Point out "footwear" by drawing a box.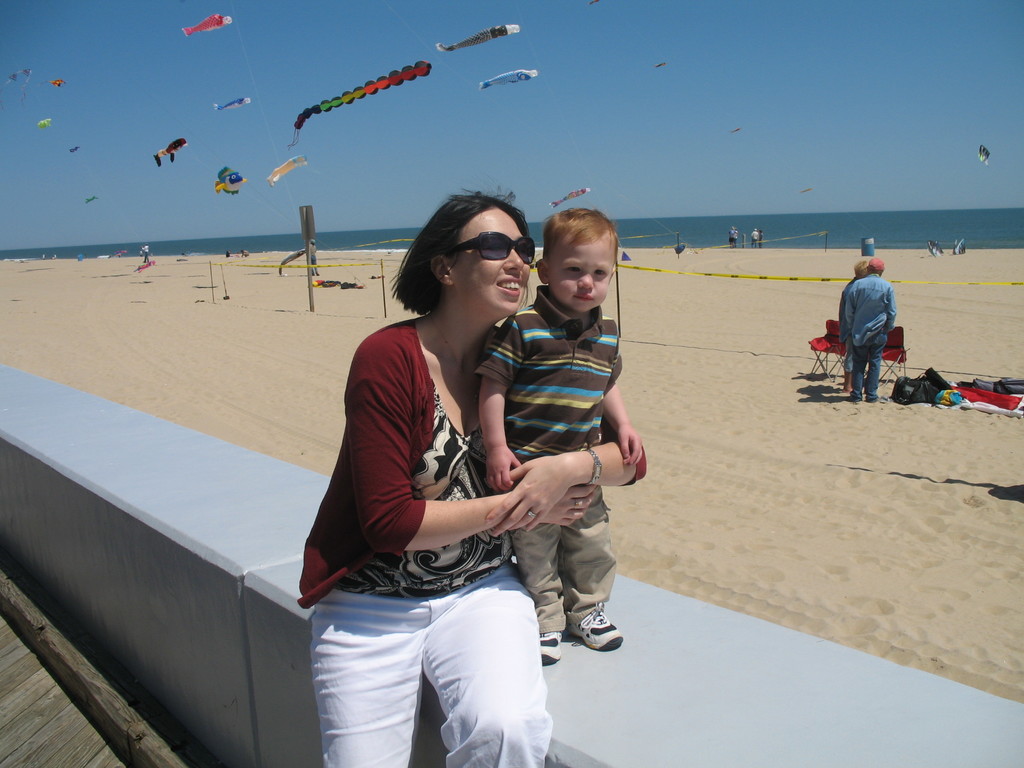
570:600:625:653.
